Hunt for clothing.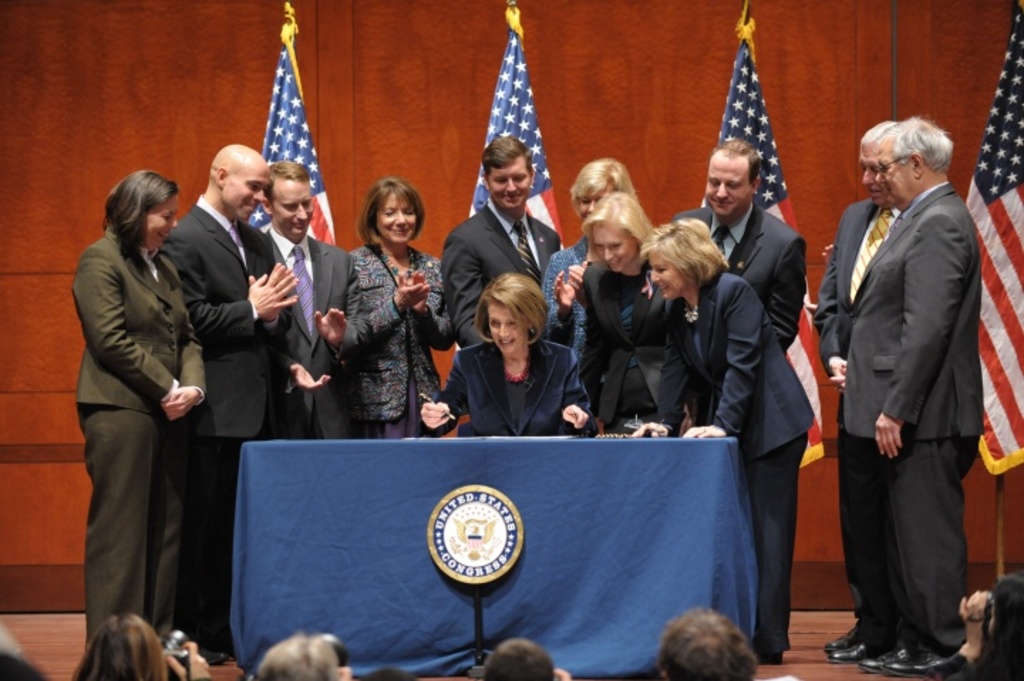
Hunted down at <region>161, 195, 292, 650</region>.
